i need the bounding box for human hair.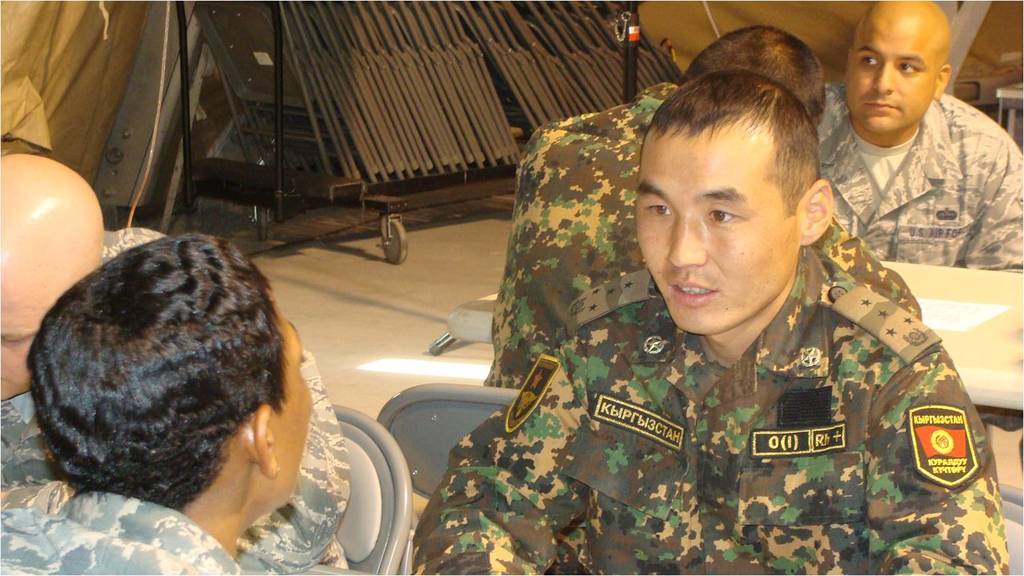
Here it is: 637,67,826,215.
